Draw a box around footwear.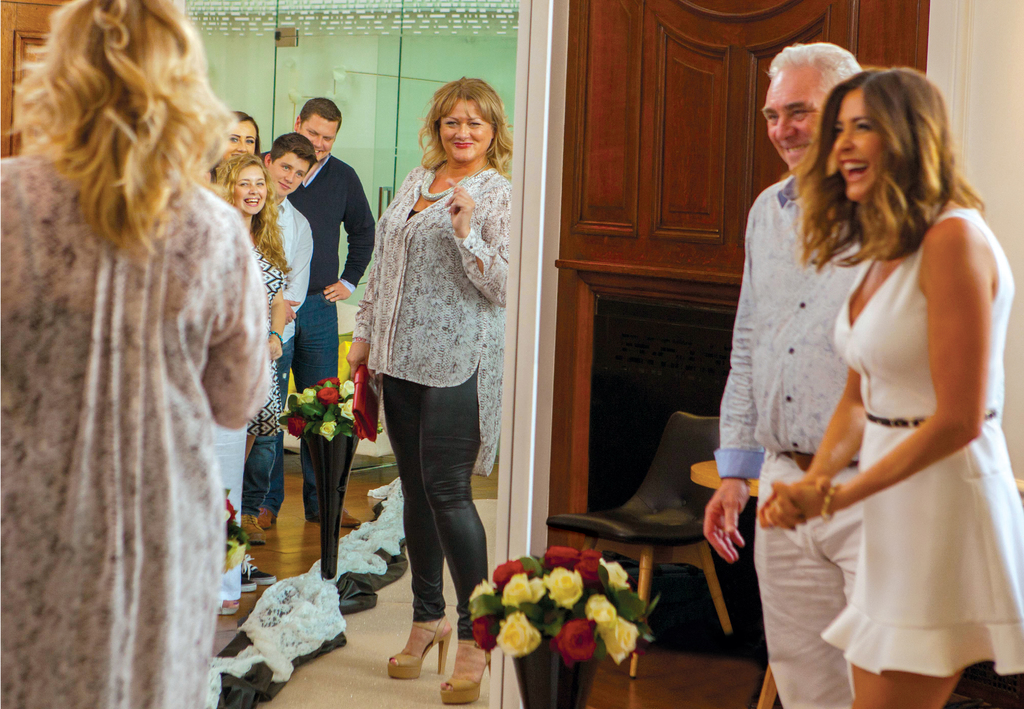
select_region(440, 639, 499, 706).
